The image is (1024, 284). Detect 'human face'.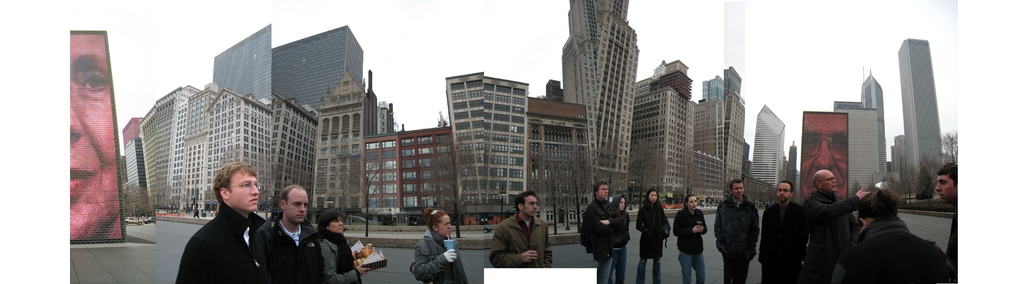
Detection: left=68, top=38, right=120, bottom=240.
